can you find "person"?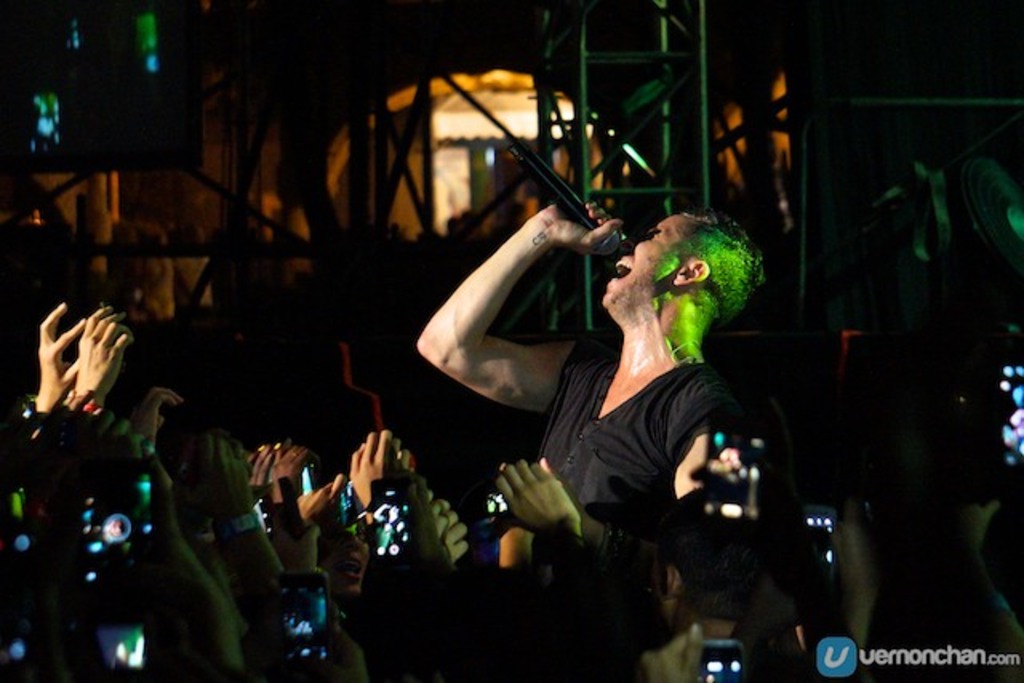
Yes, bounding box: (left=411, top=197, right=765, bottom=539).
